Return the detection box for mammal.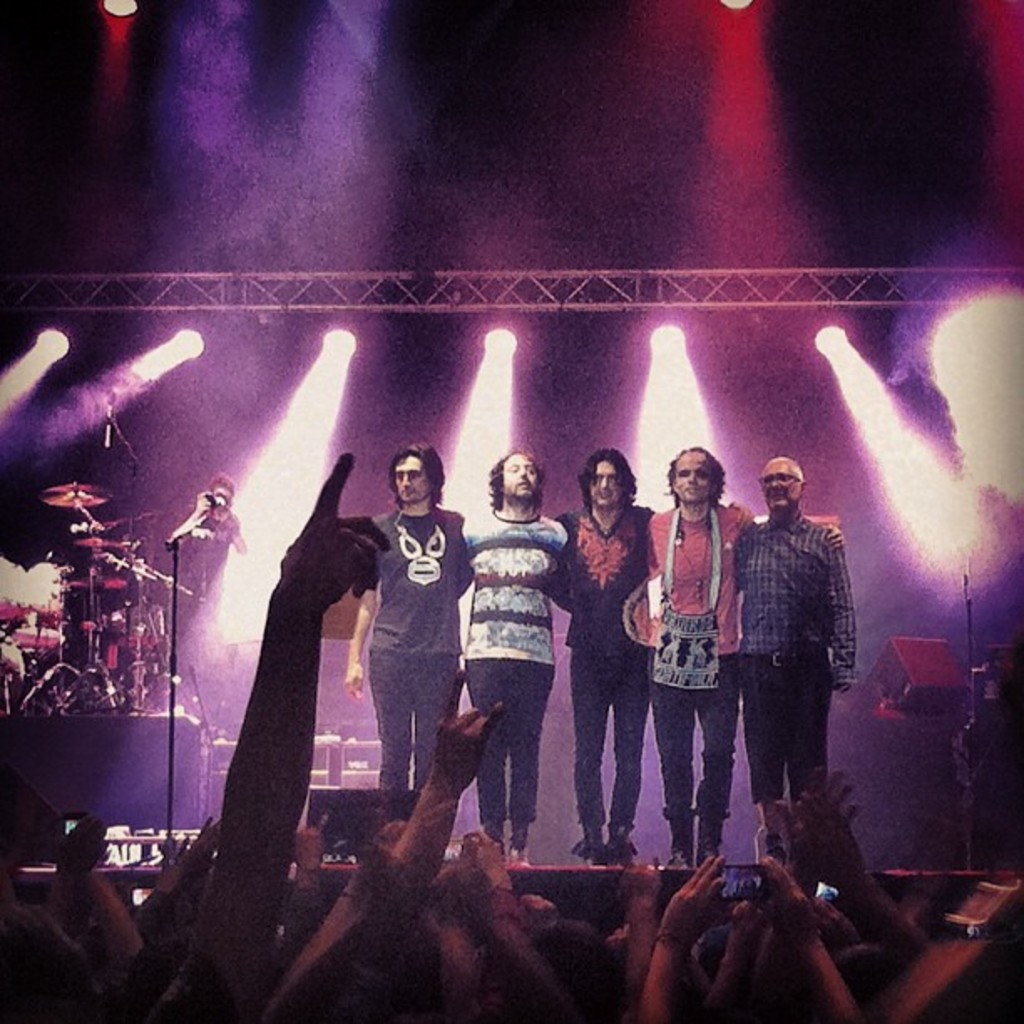
crop(641, 443, 850, 858).
